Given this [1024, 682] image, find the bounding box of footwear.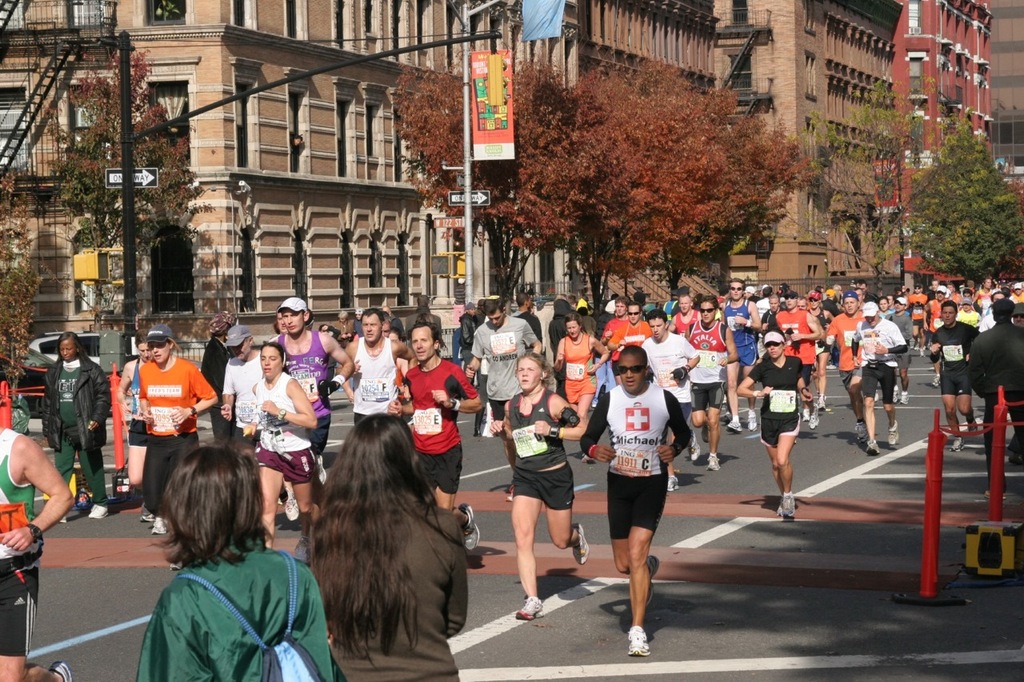
x1=628 y1=625 x2=650 y2=657.
